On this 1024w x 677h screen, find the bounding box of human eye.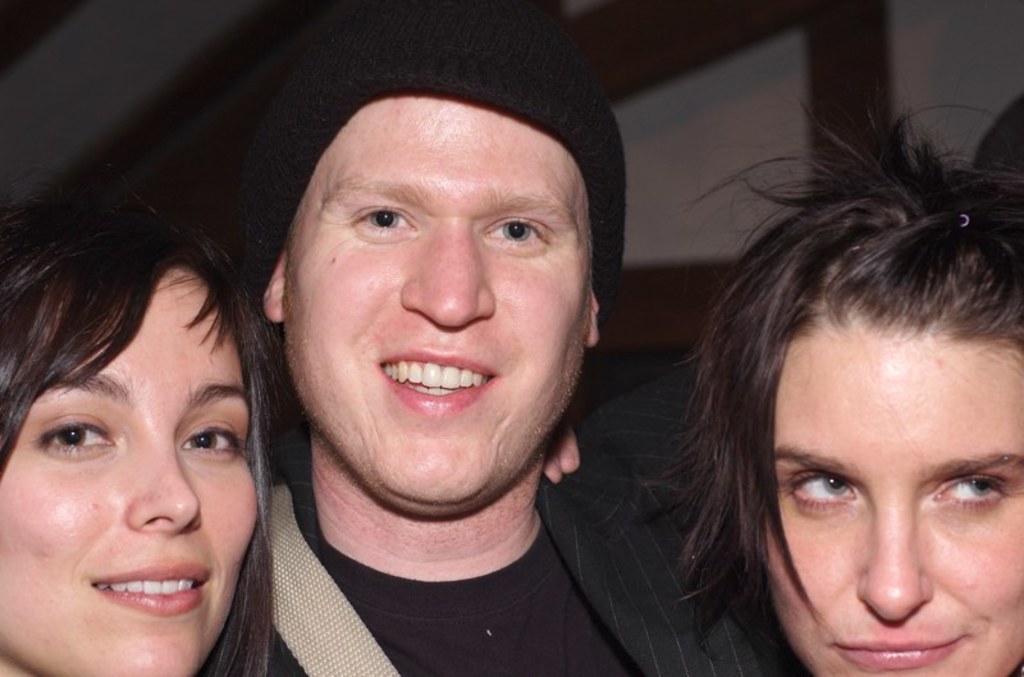
Bounding box: 484 210 552 257.
